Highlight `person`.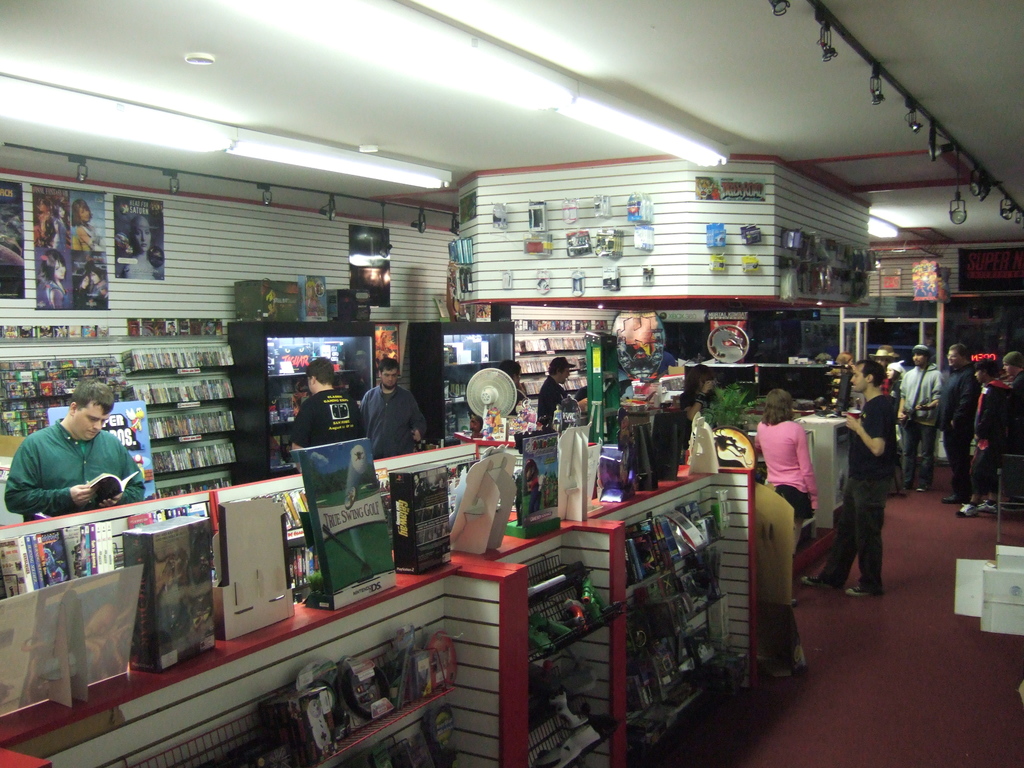
Highlighted region: select_region(756, 389, 818, 548).
